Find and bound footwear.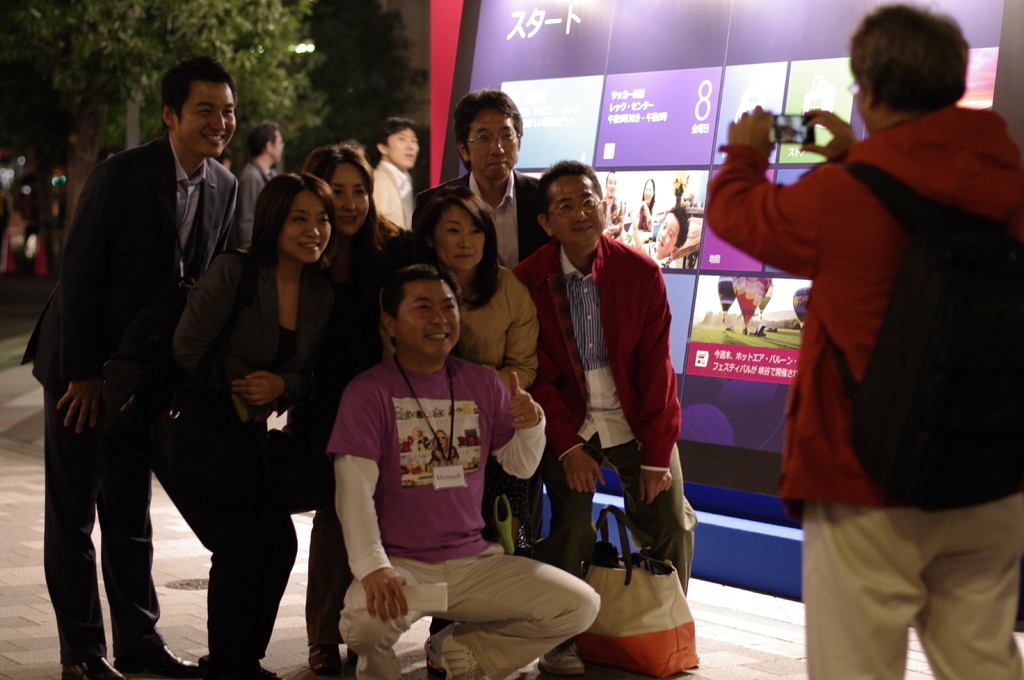
Bound: pyautogui.locateOnScreen(426, 613, 483, 679).
